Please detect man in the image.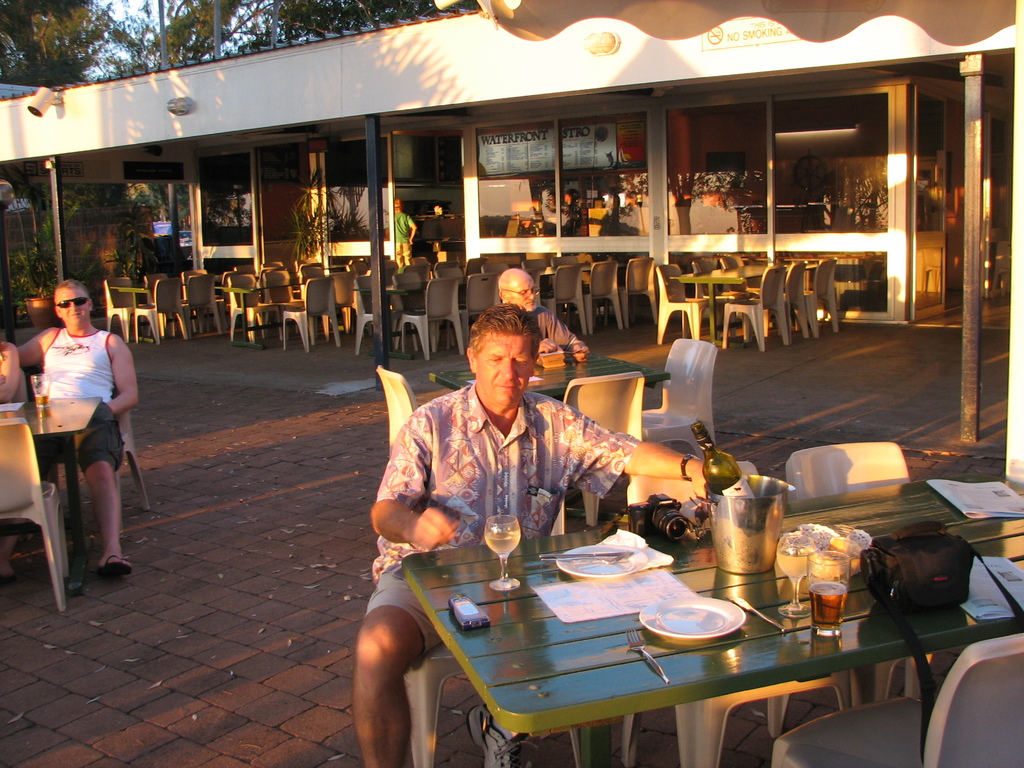
387, 193, 424, 266.
